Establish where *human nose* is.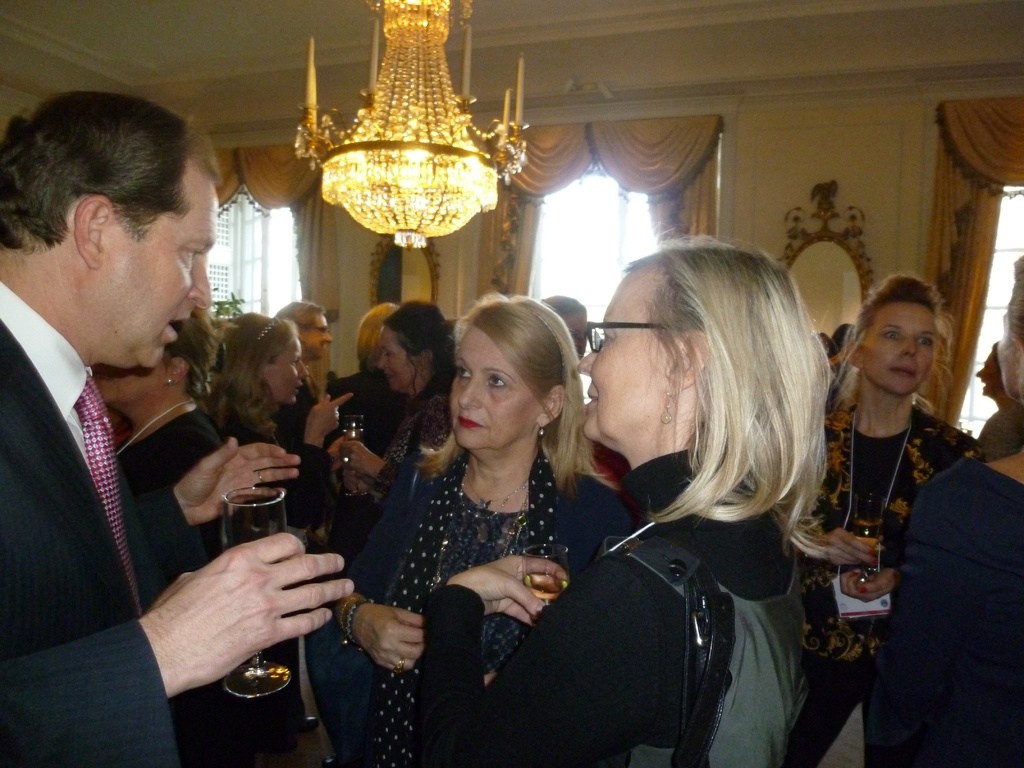
Established at rect(458, 374, 481, 408).
